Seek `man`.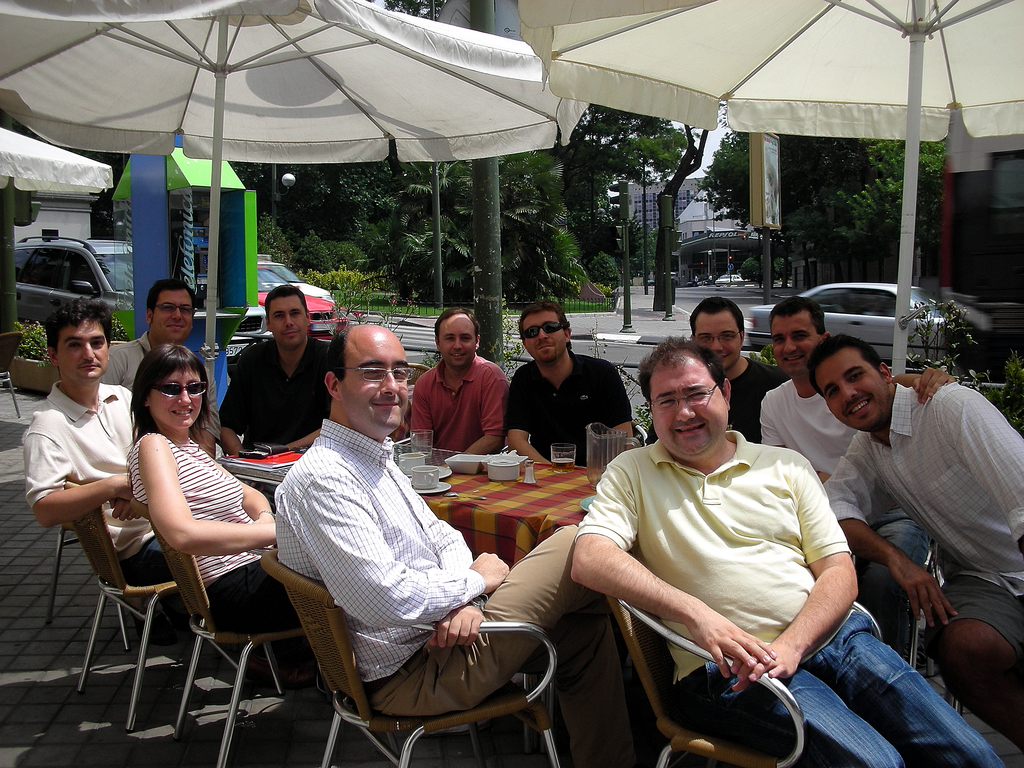
x1=752, y1=297, x2=950, y2=639.
